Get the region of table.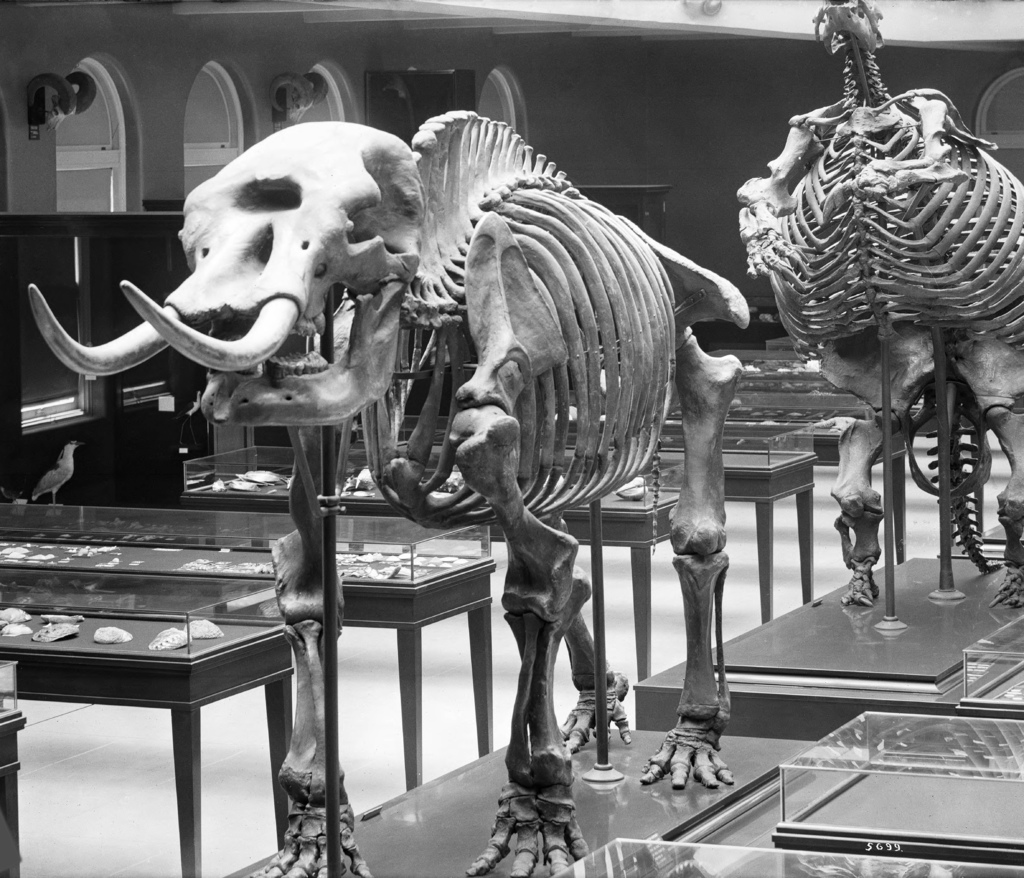
0 599 293 877.
